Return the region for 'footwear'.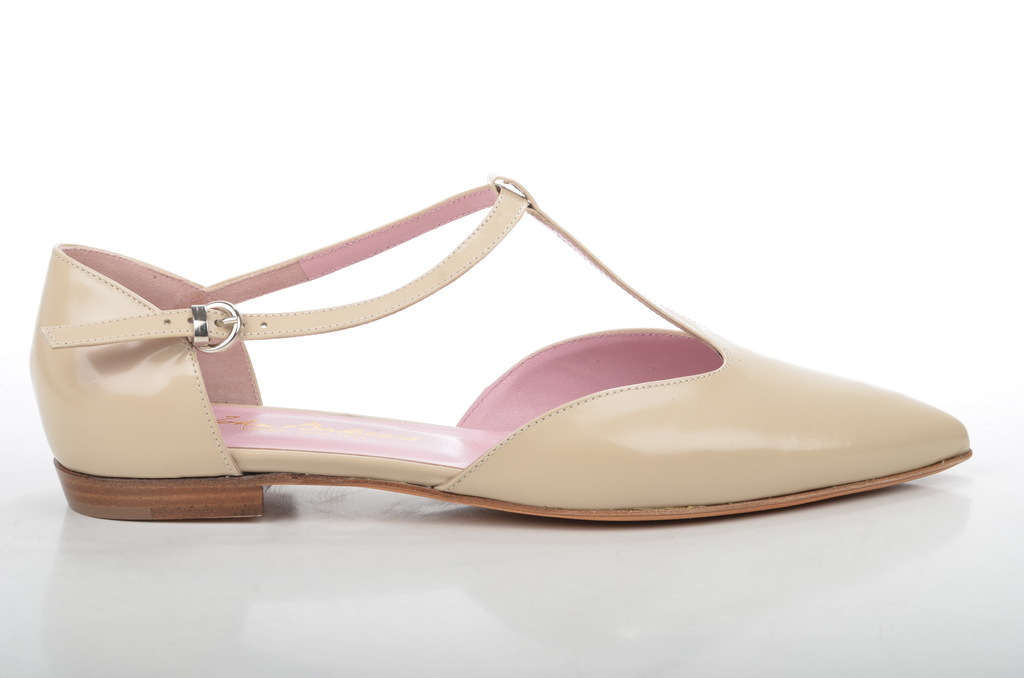
box(18, 175, 975, 520).
